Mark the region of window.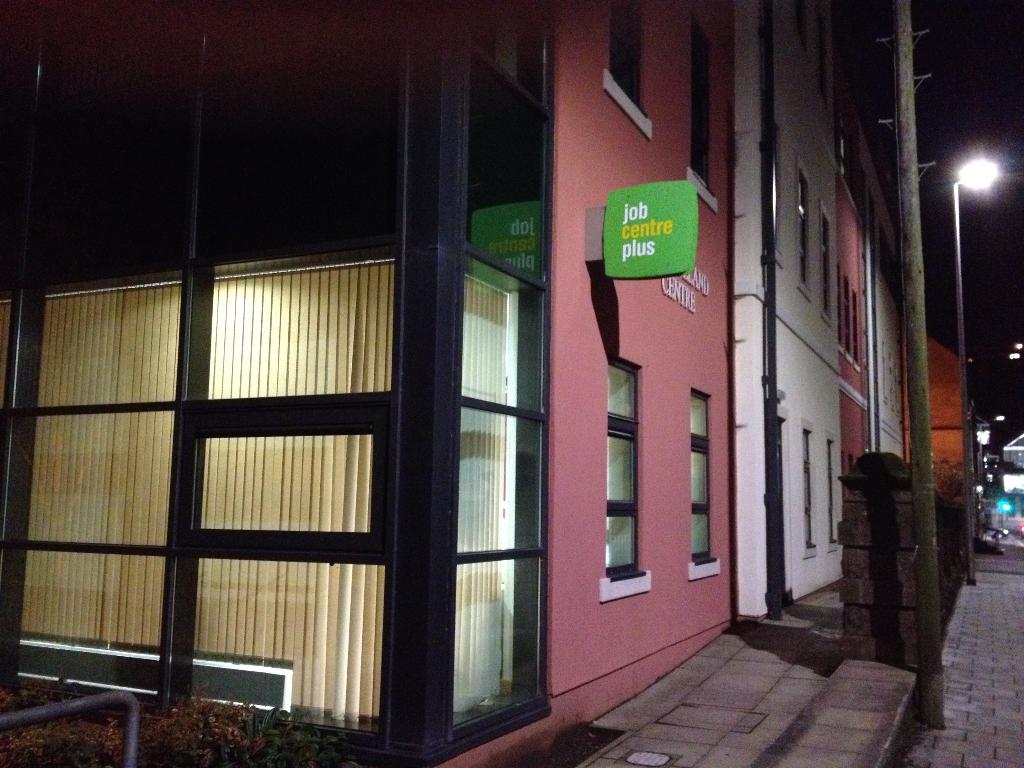
Region: [left=822, top=208, right=834, bottom=323].
